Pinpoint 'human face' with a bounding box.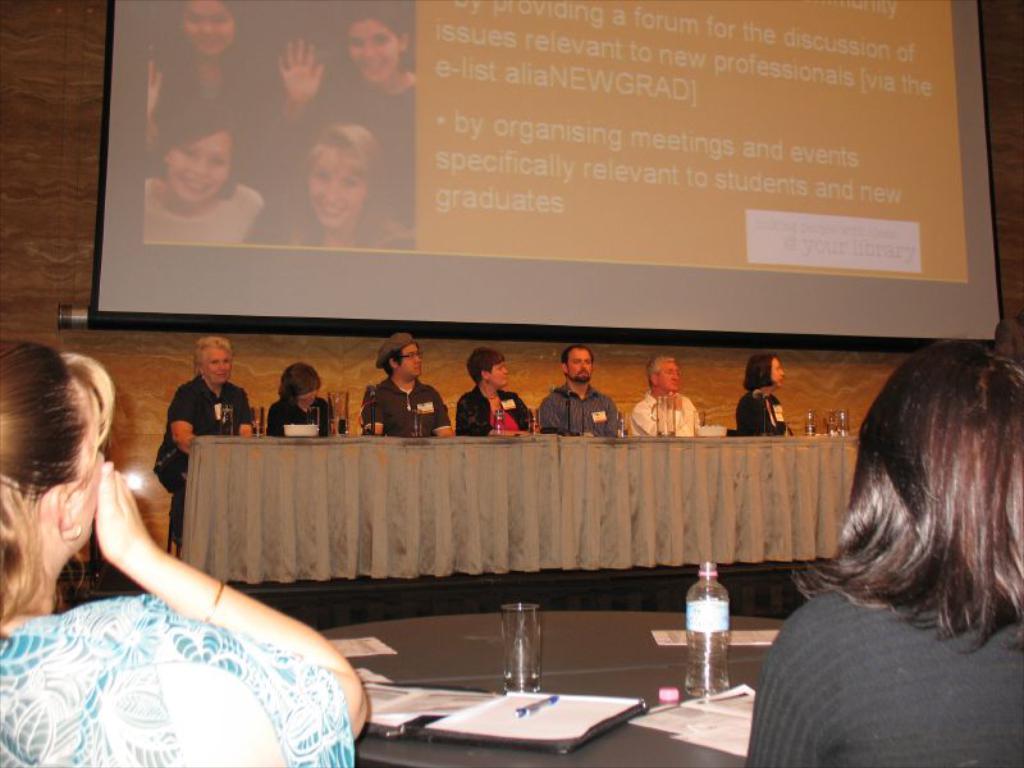
[305, 146, 366, 225].
